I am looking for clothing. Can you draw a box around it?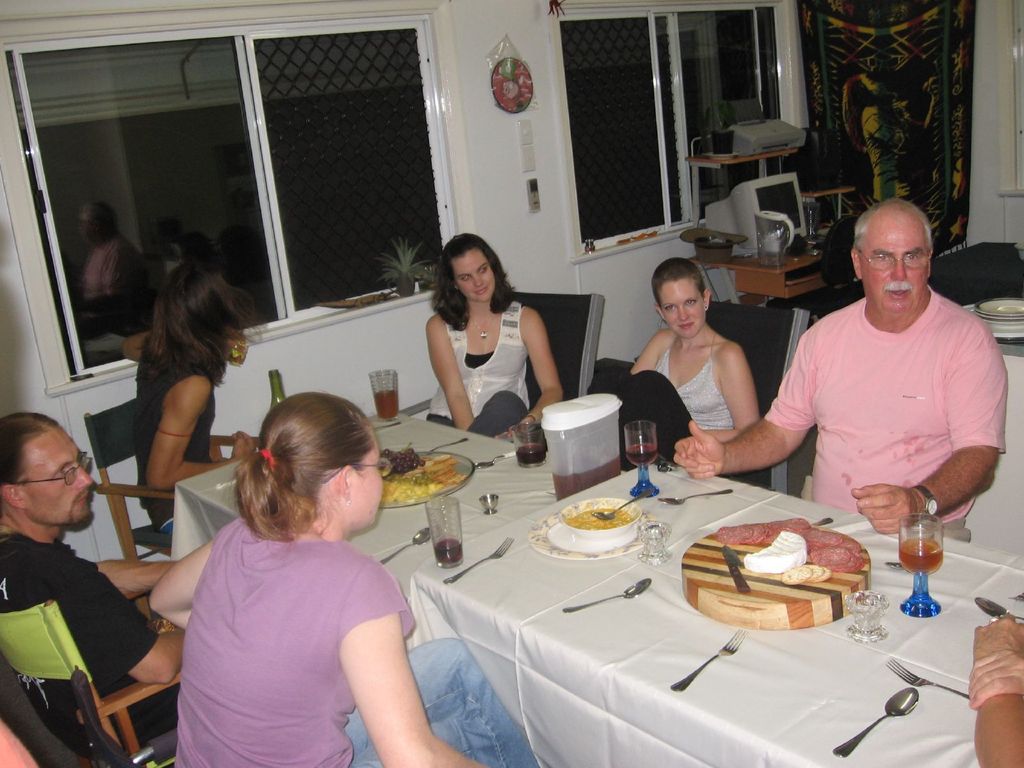
Sure, the bounding box is bbox(757, 300, 1015, 514).
